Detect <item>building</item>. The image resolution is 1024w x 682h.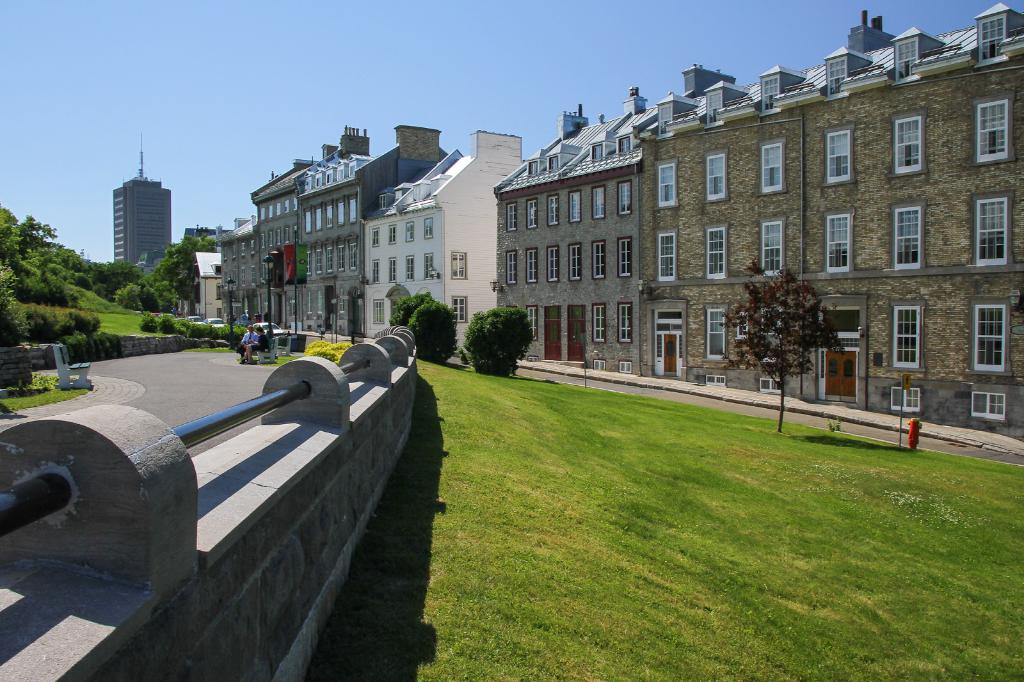
<box>186,250,228,319</box>.
